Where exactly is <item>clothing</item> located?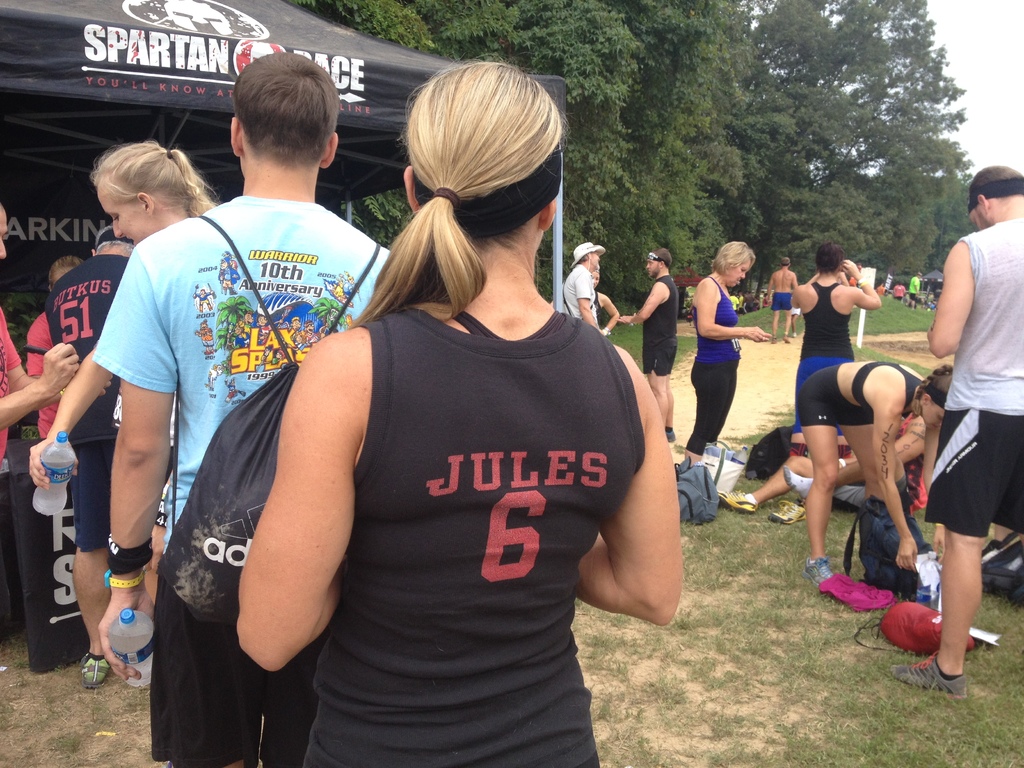
Its bounding box is x1=367, y1=298, x2=632, y2=767.
